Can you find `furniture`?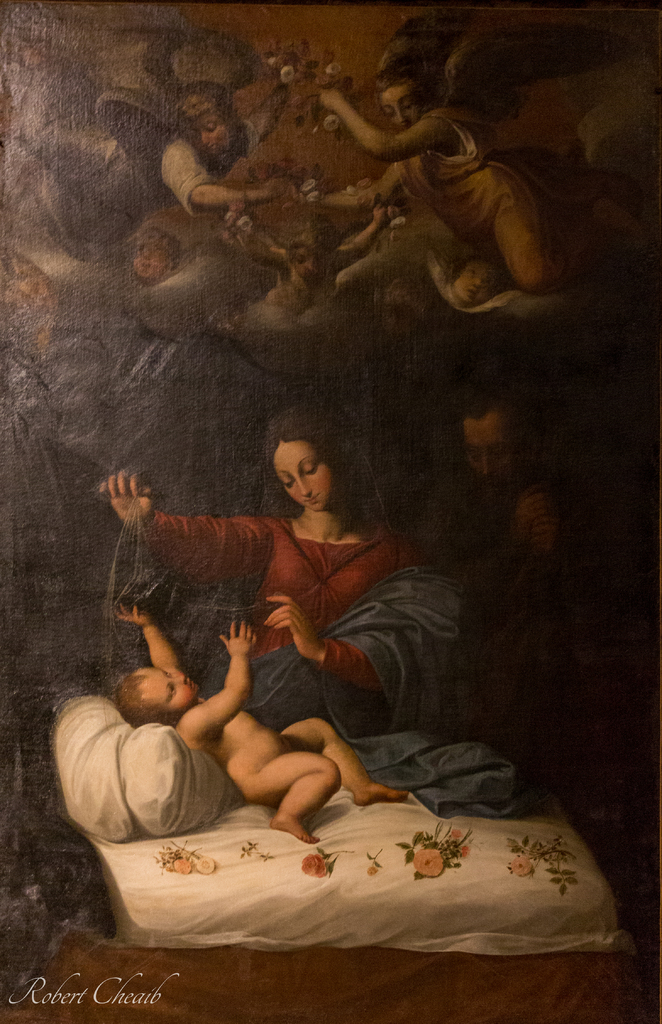
Yes, bounding box: 51/693/640/957.
